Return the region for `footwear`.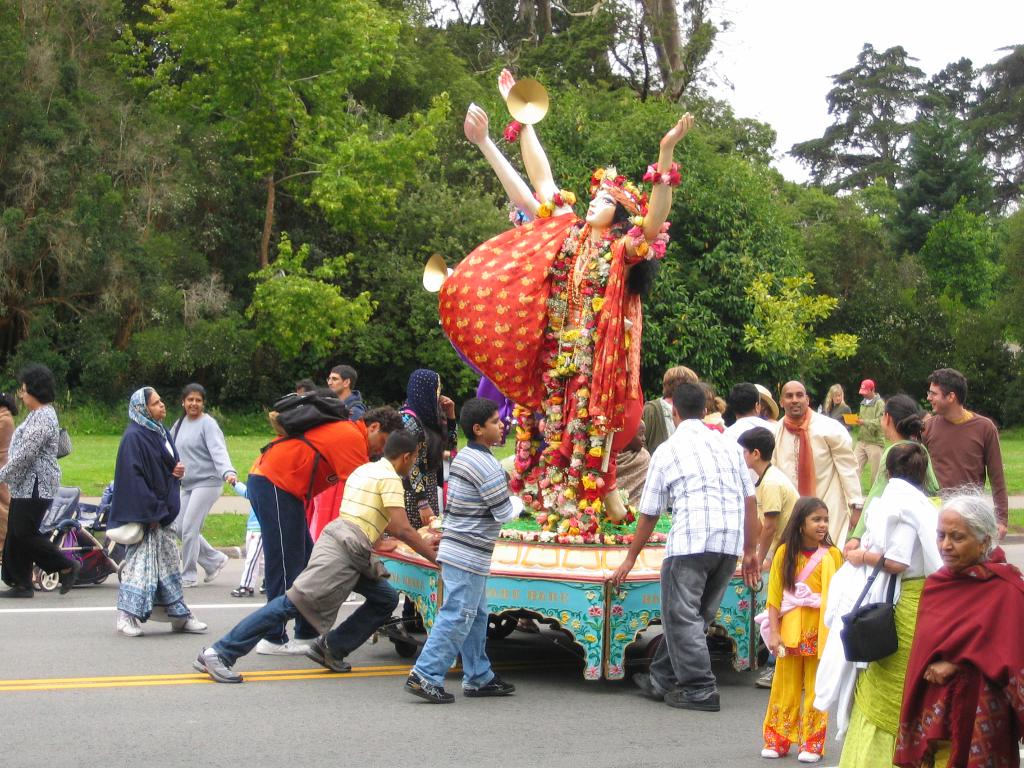
[left=753, top=668, right=775, bottom=689].
